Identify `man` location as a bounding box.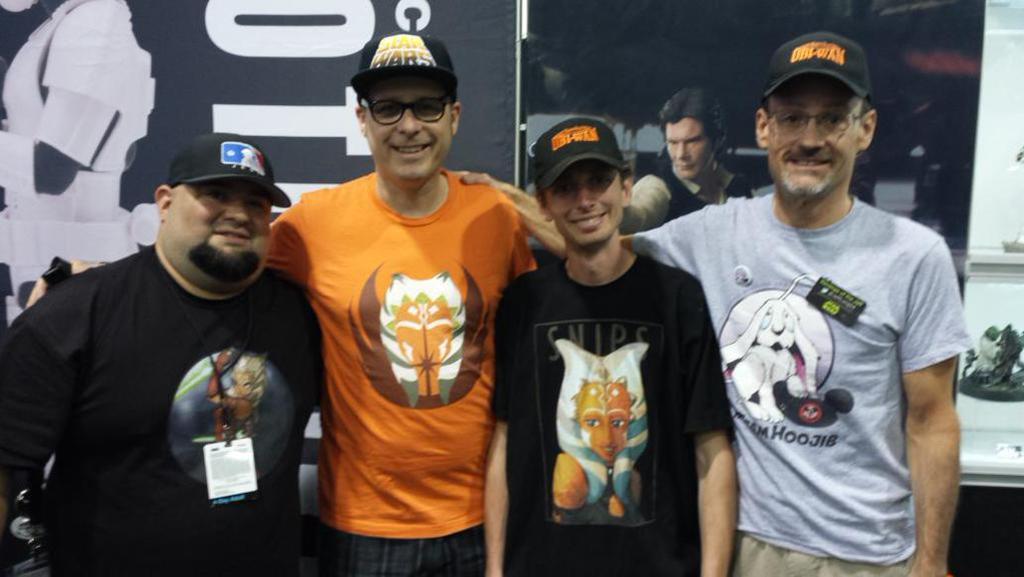
bbox(2, 125, 331, 576).
